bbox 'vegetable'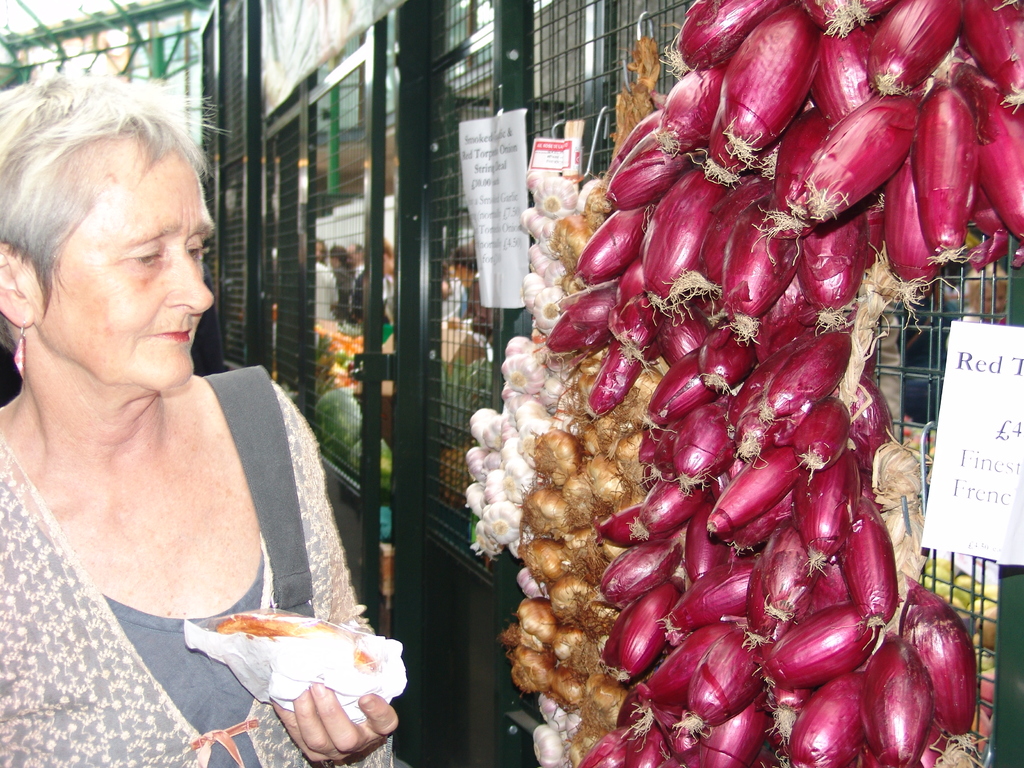
<box>677,644,782,733</box>
